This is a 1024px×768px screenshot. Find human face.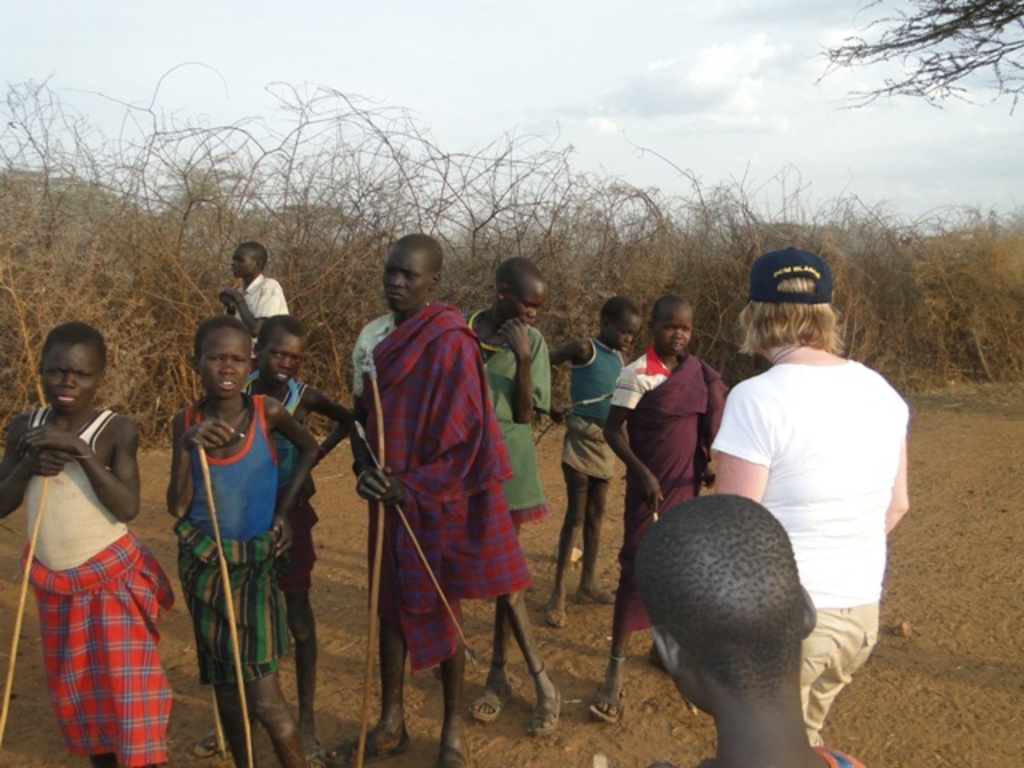
Bounding box: box(611, 314, 637, 354).
